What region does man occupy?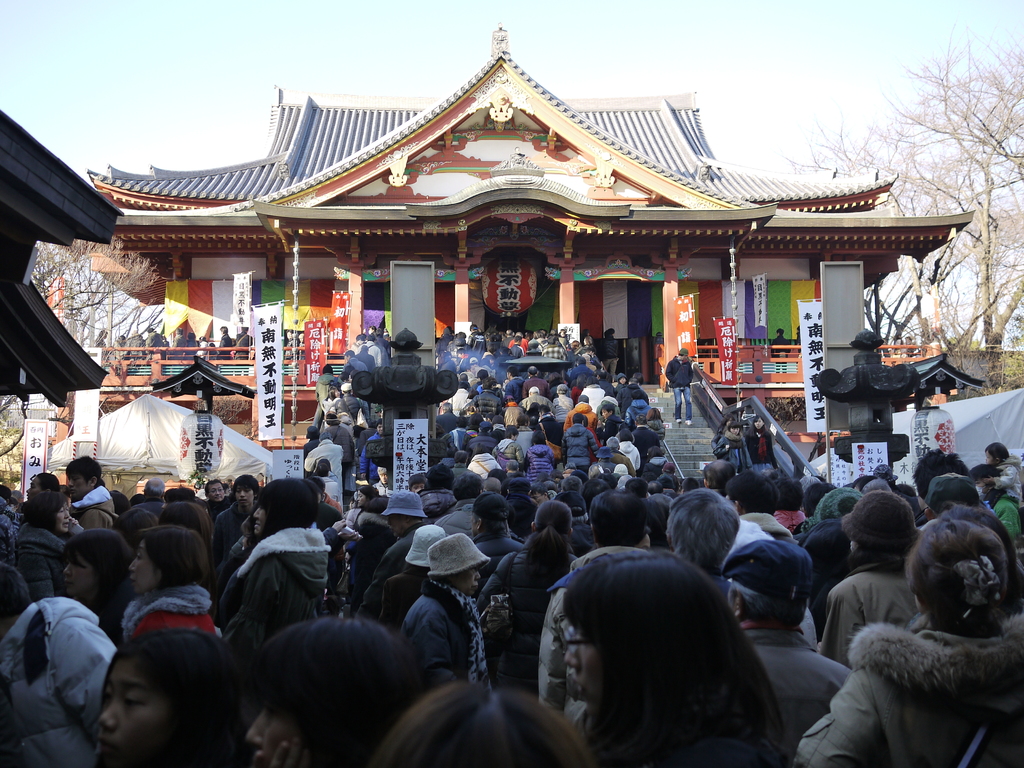
(left=125, top=328, right=147, bottom=360).
